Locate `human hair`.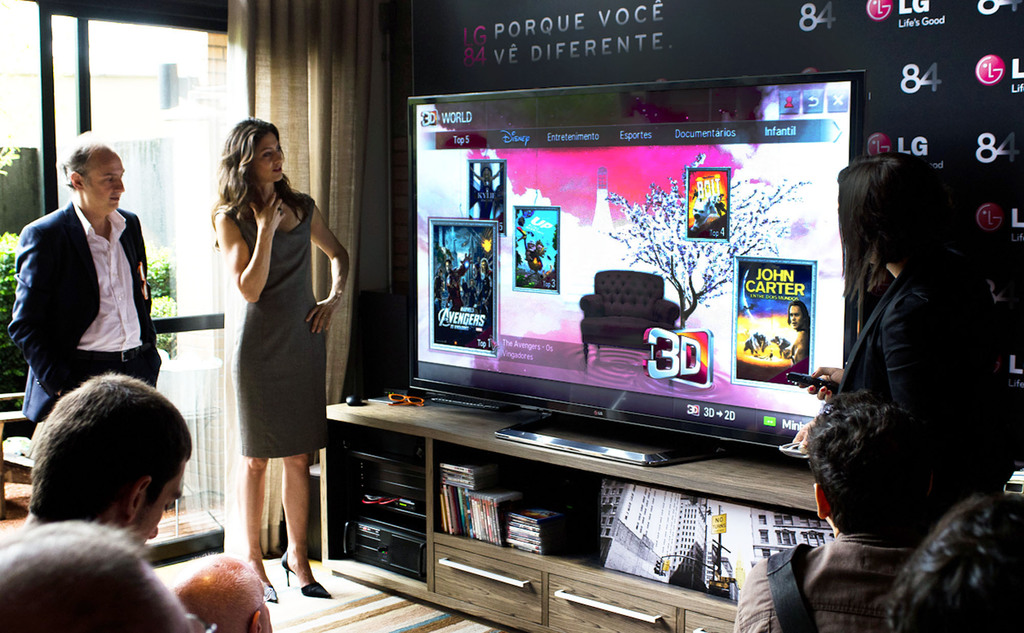
Bounding box: <bbox>880, 497, 1018, 632</bbox>.
